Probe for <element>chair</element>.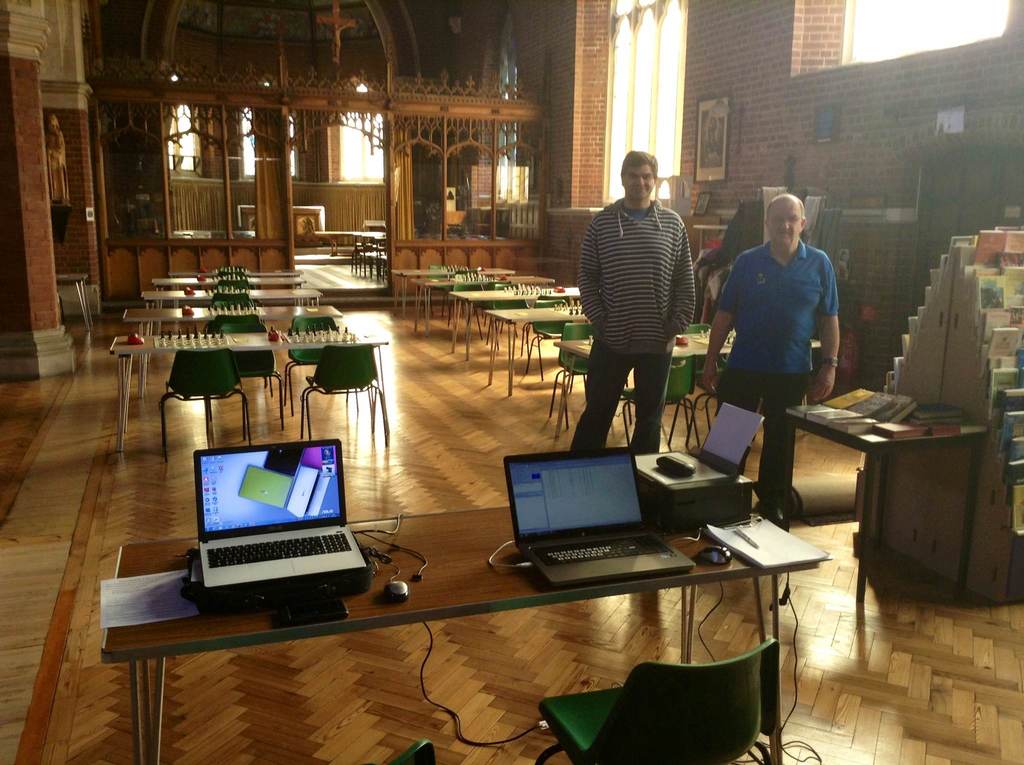
Probe result: <box>483,288,535,355</box>.
